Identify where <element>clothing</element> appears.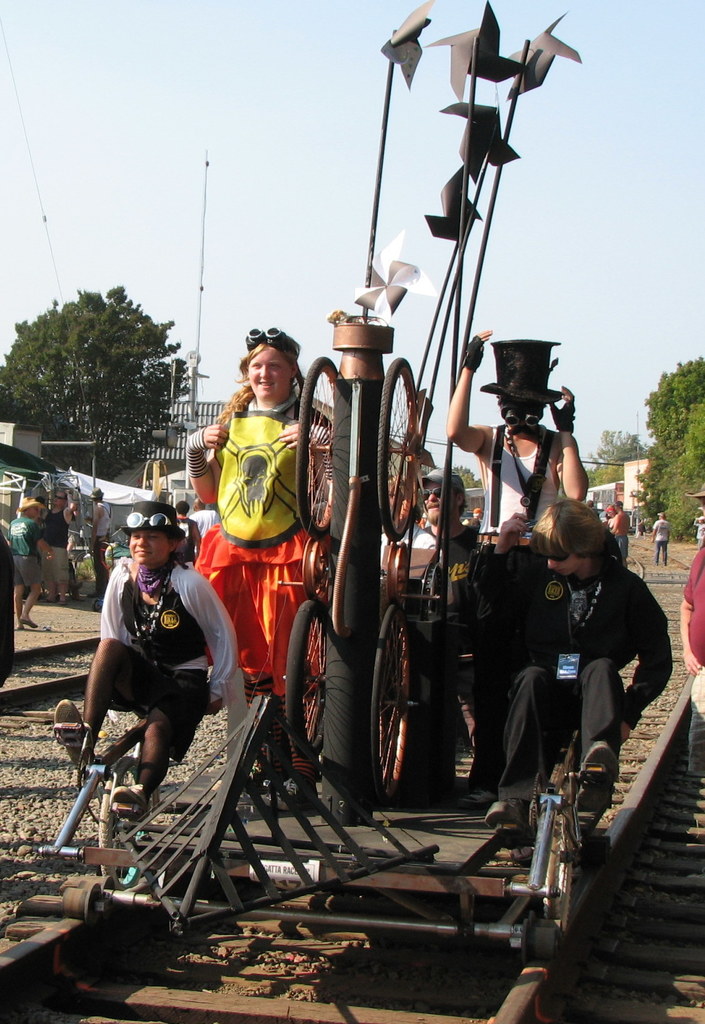
Appears at (473,523,678,789).
